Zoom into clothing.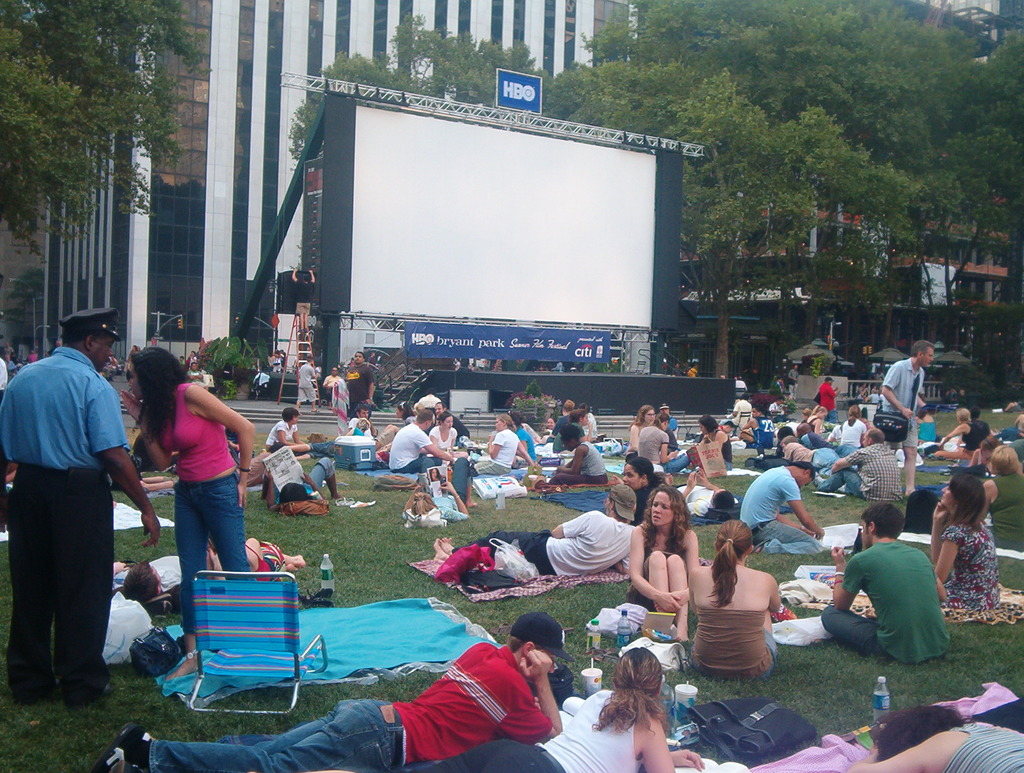
Zoom target: bbox(623, 525, 689, 610).
